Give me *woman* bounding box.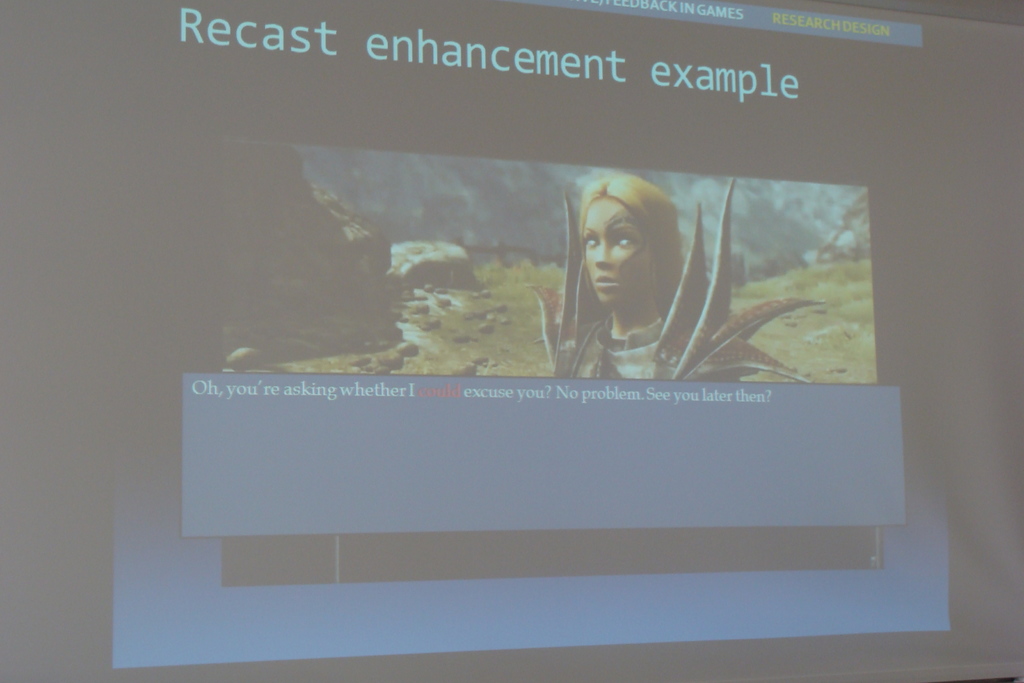
rect(529, 164, 758, 380).
